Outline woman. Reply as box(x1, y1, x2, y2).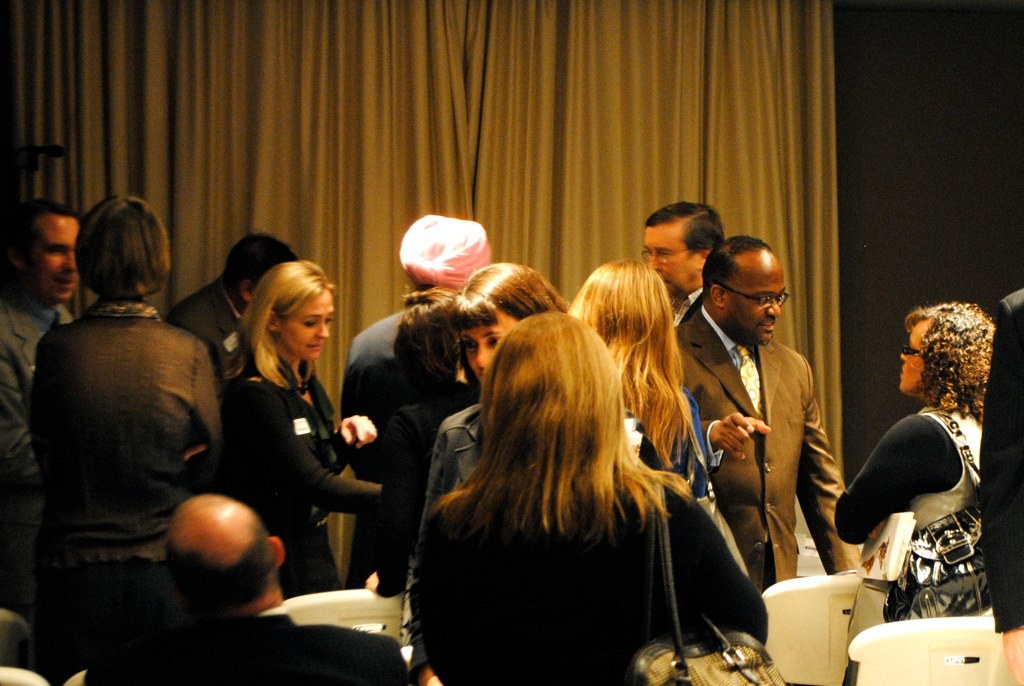
box(216, 255, 391, 599).
